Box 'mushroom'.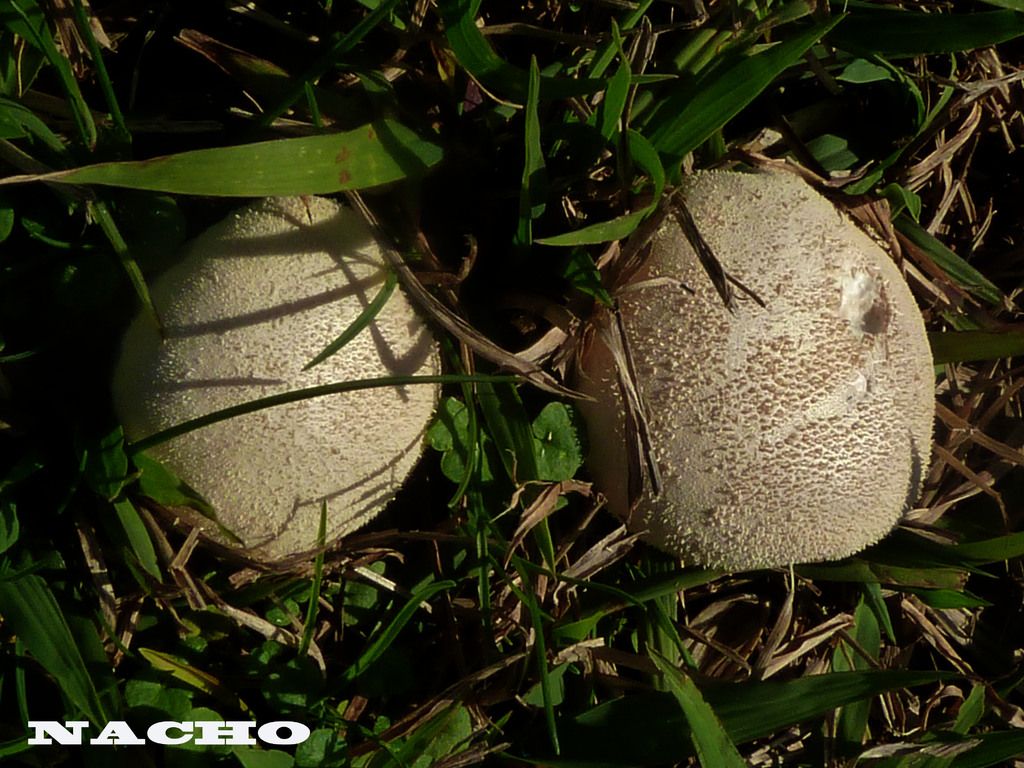
bbox(564, 165, 940, 577).
